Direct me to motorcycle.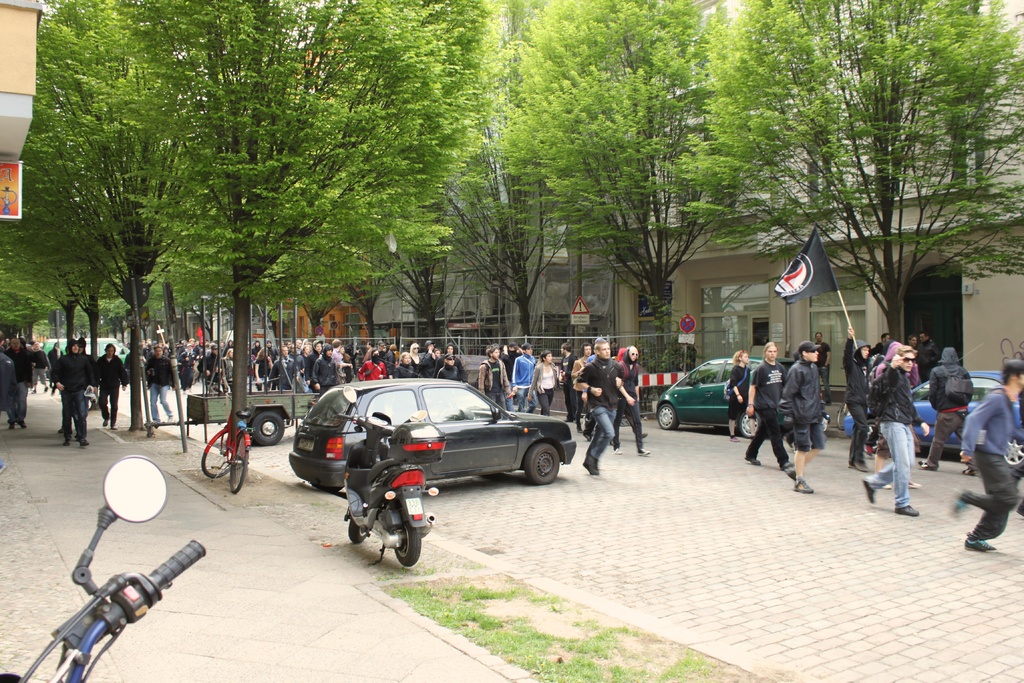
Direction: box=[329, 379, 447, 571].
